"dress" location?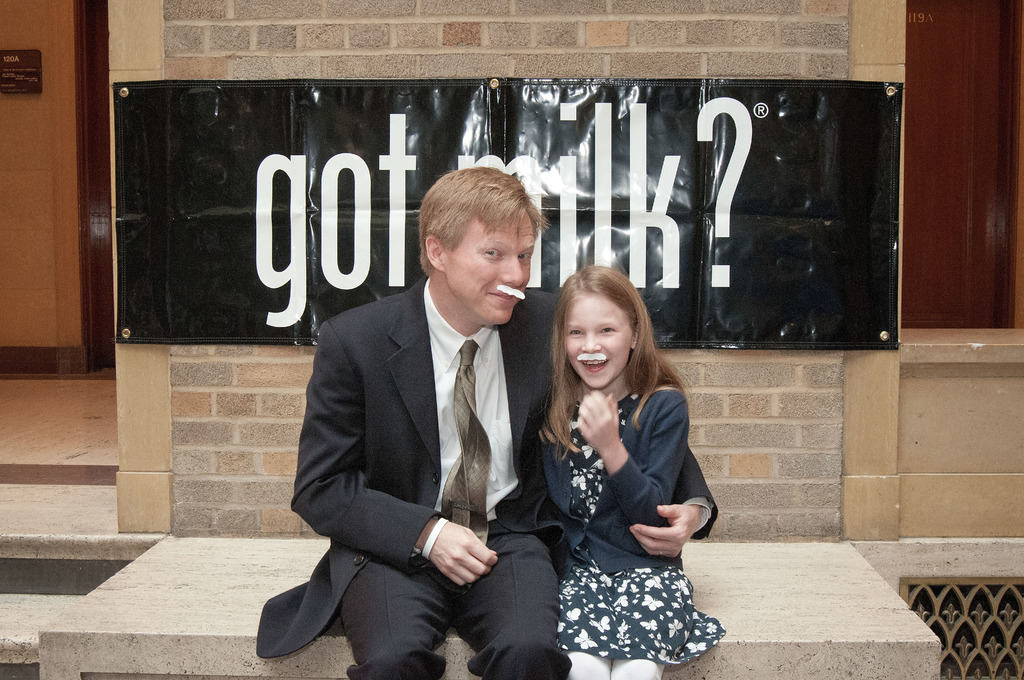
detection(556, 392, 724, 668)
